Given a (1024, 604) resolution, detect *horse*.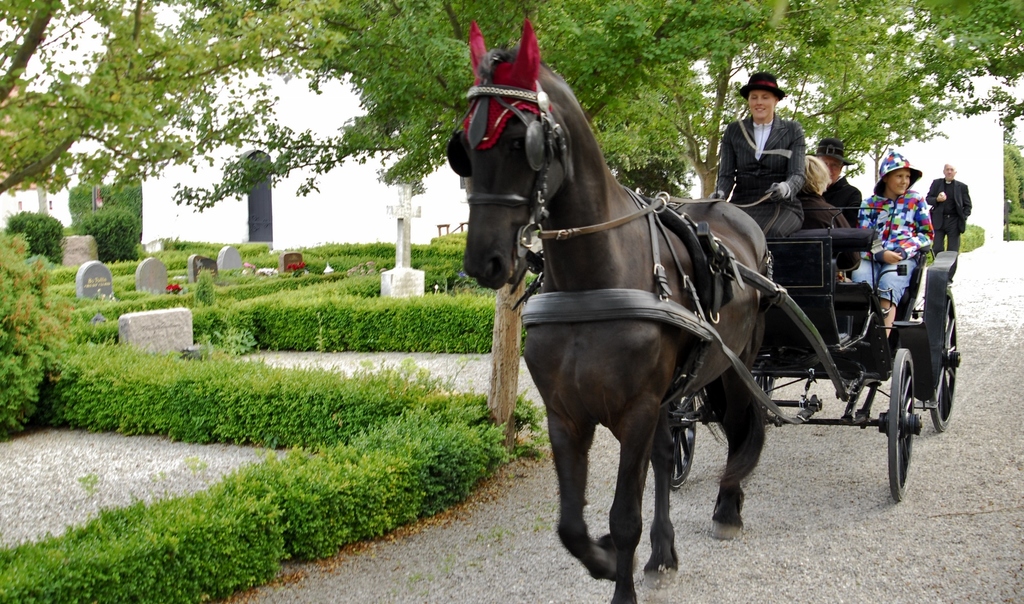
<bbox>449, 10, 769, 585</bbox>.
